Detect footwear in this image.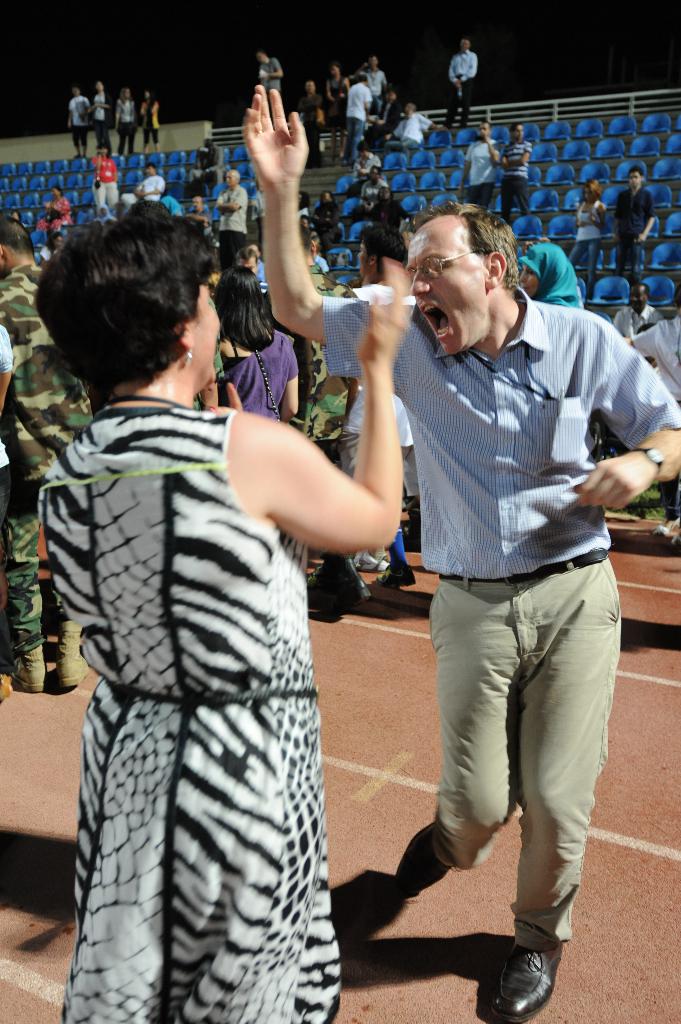
Detection: <box>377,564,416,589</box>.
